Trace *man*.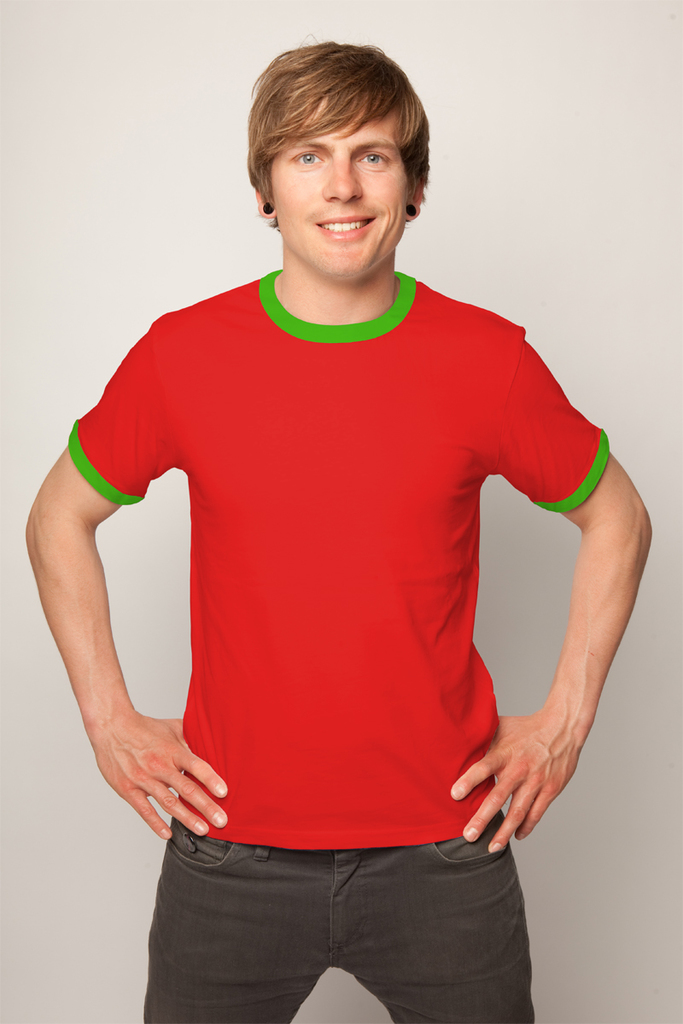
Traced to select_region(19, 49, 648, 1023).
